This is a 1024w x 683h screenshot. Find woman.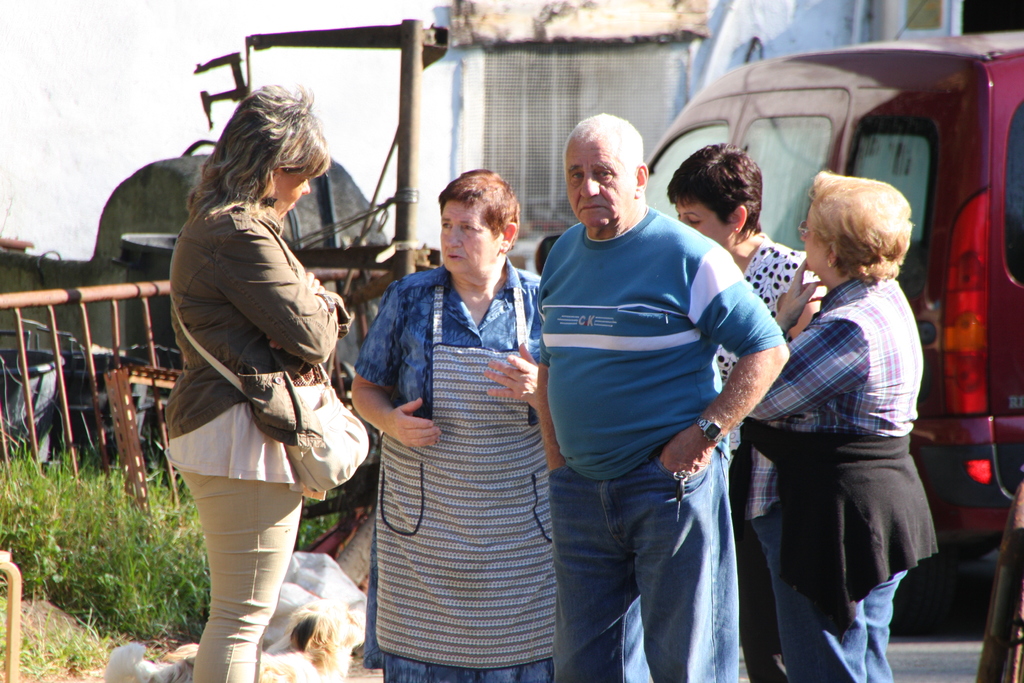
Bounding box: <bbox>664, 139, 833, 682</bbox>.
